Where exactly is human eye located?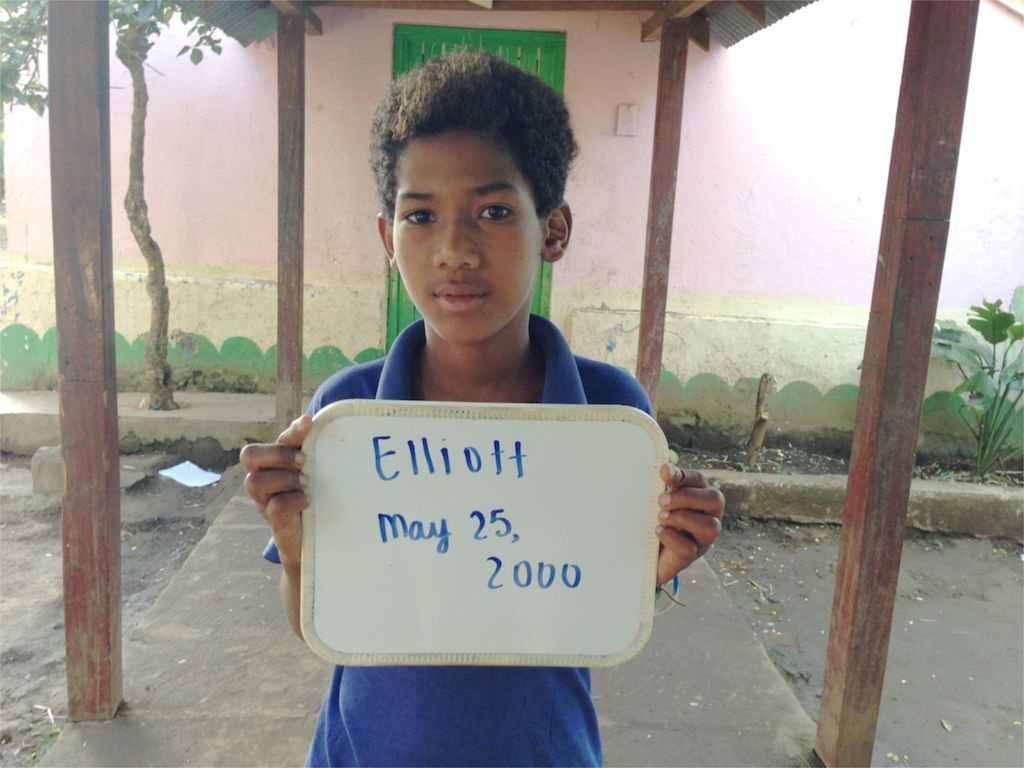
Its bounding box is l=474, t=198, r=514, b=222.
